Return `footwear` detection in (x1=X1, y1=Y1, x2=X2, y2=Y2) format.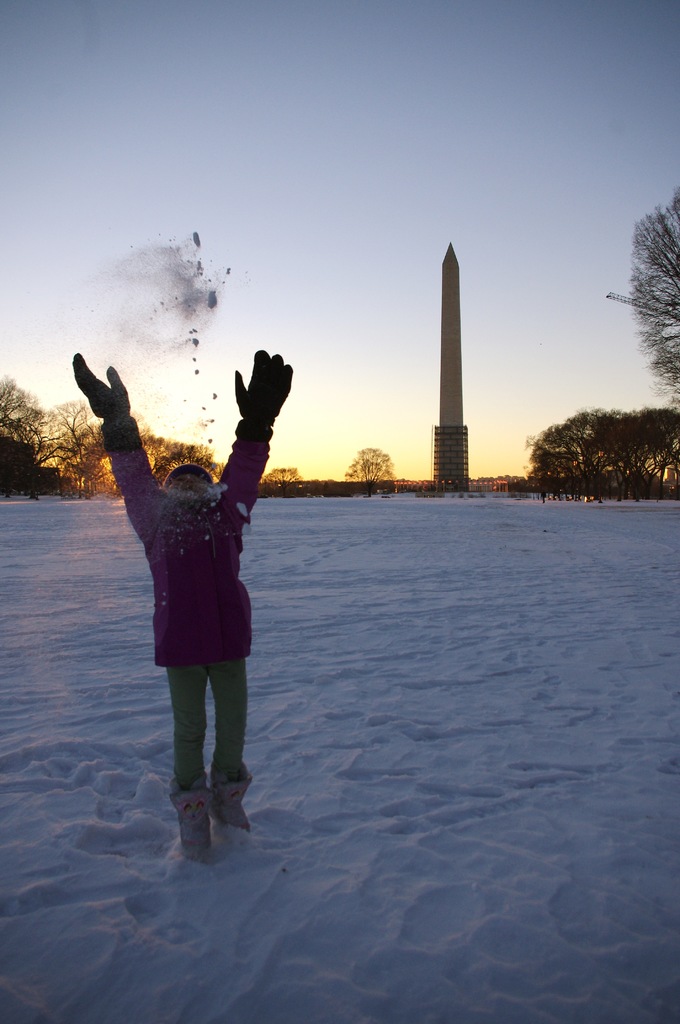
(x1=168, y1=764, x2=252, y2=863).
